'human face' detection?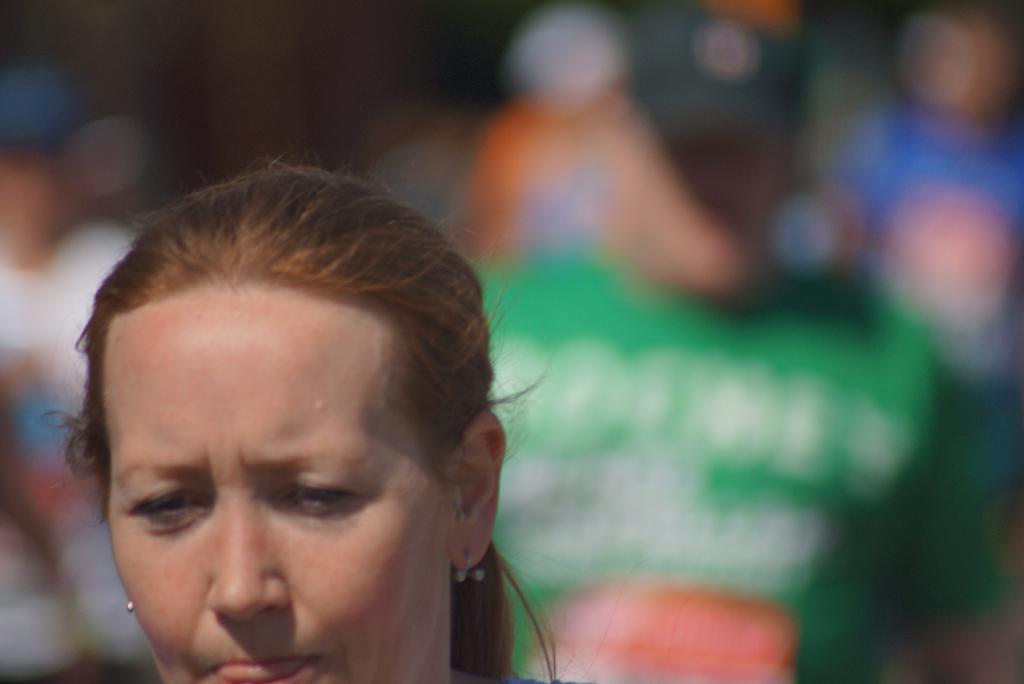
(86, 268, 450, 683)
